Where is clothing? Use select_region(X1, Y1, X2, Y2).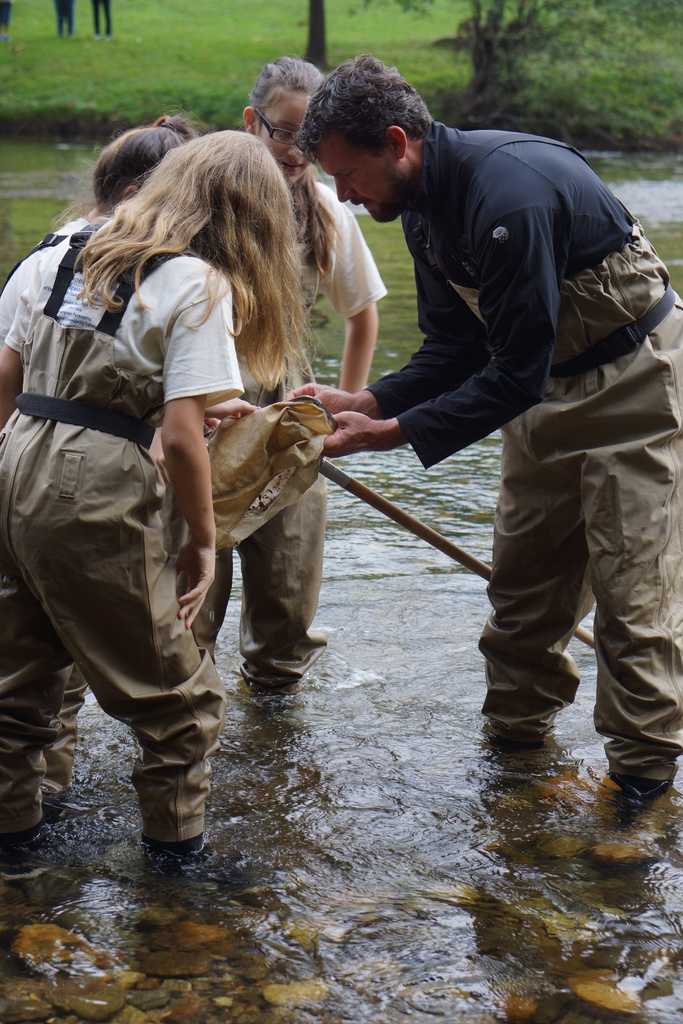
select_region(0, 218, 88, 333).
